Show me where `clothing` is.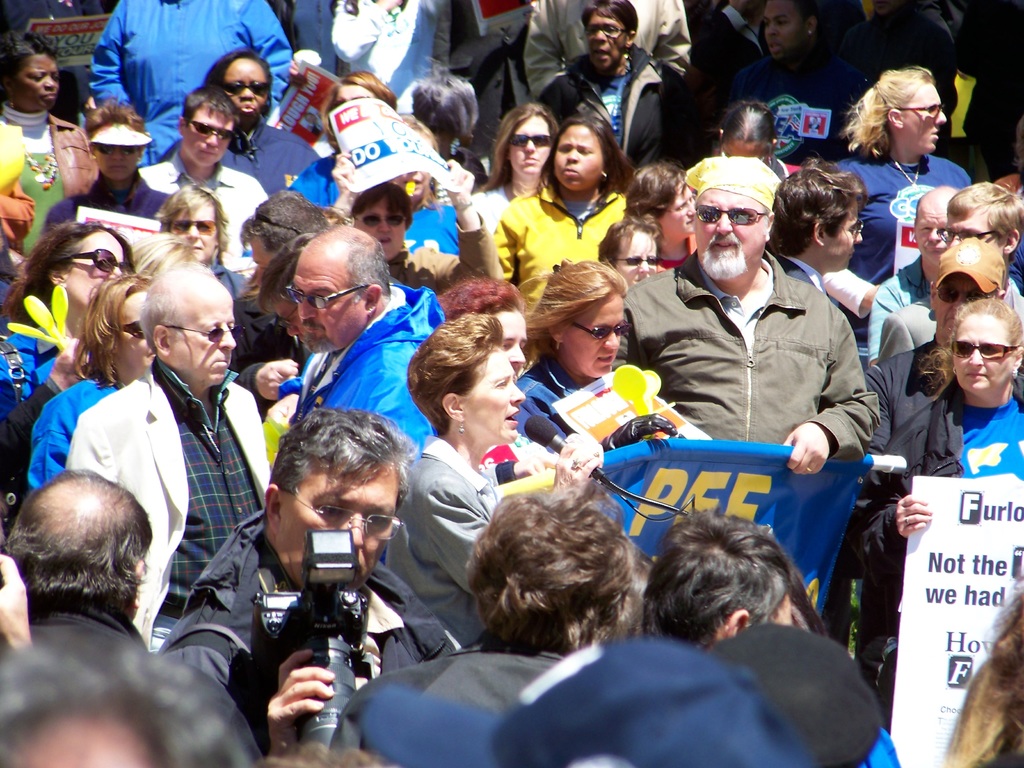
`clothing` is at bbox=[463, 183, 506, 228].
